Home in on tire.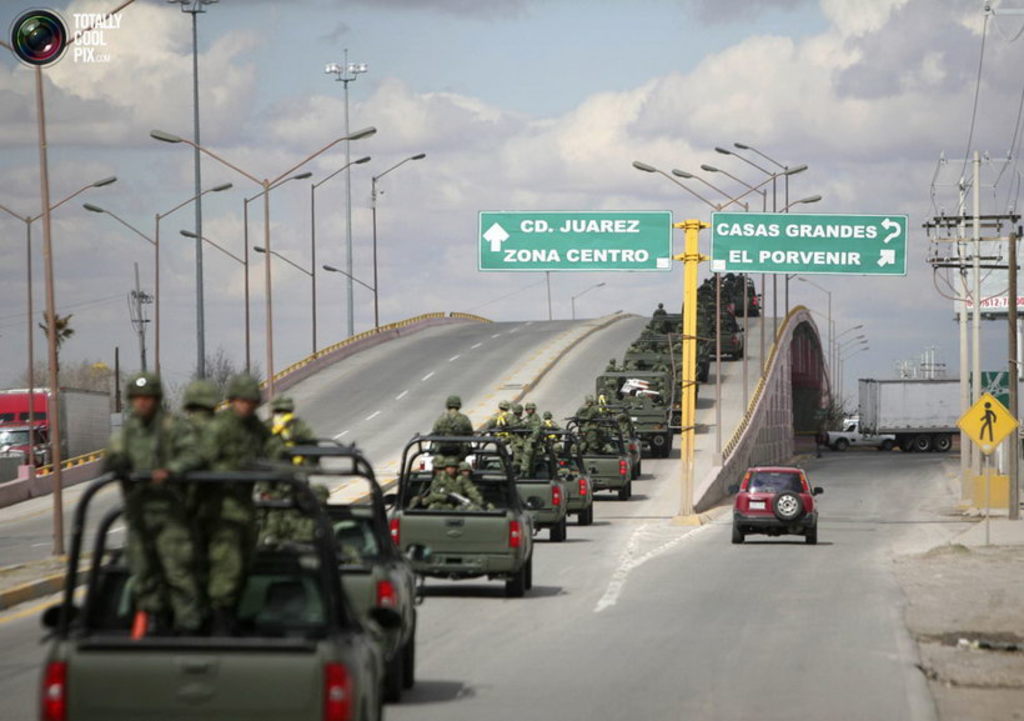
Homed in at BBox(661, 444, 669, 464).
